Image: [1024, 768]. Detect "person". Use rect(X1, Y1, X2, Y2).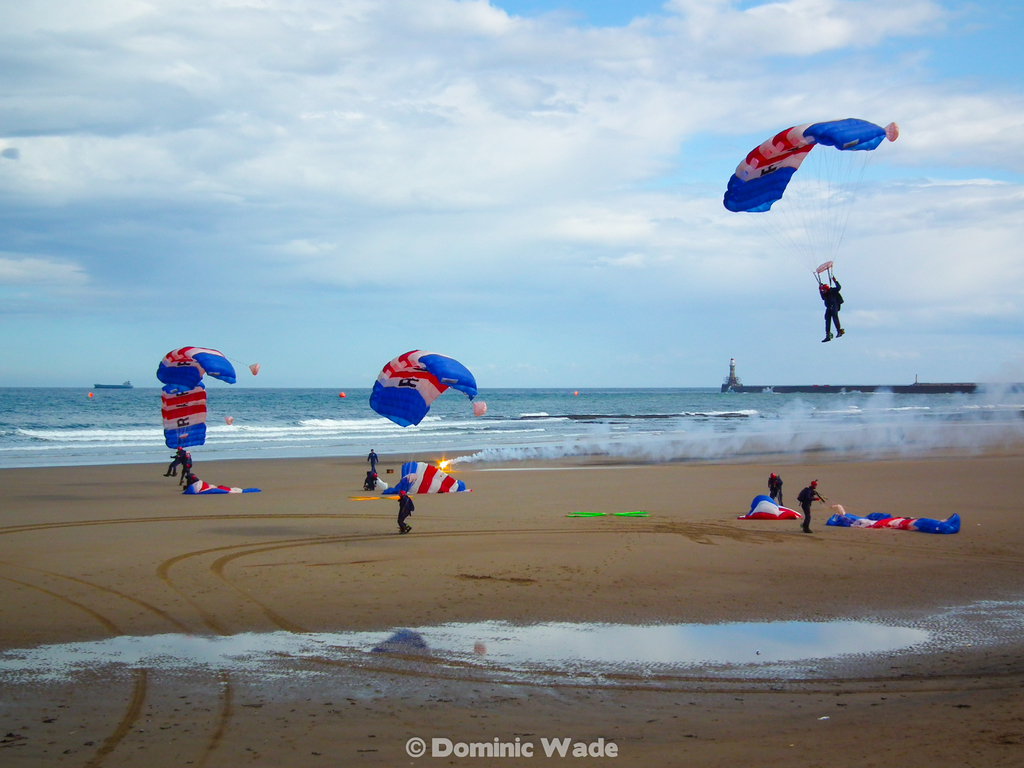
rect(366, 452, 381, 468).
